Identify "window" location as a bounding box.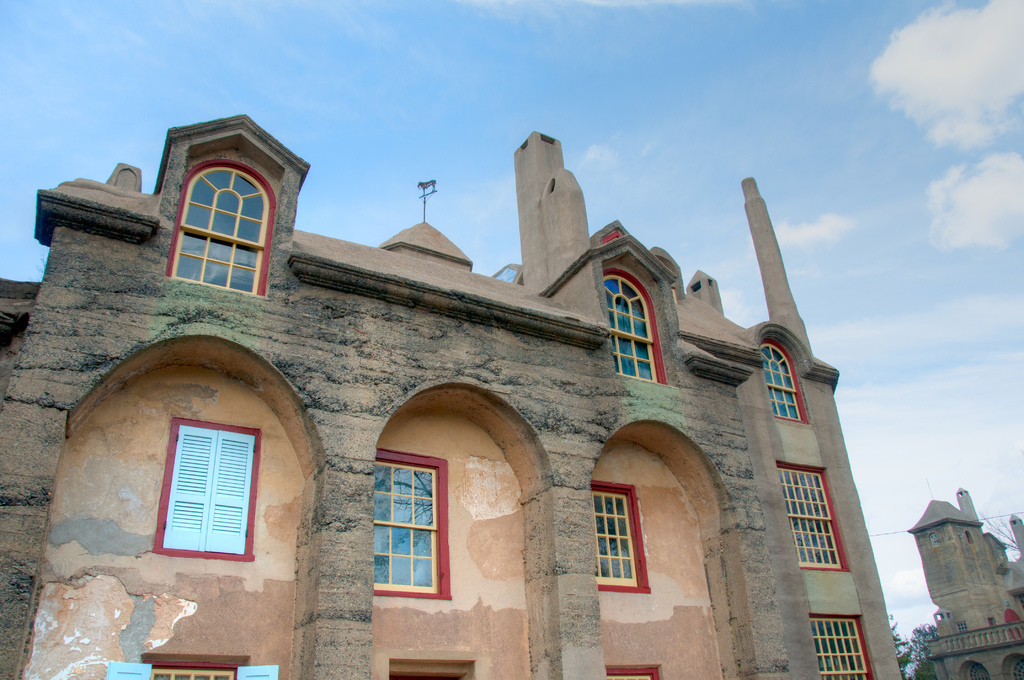
BBox(372, 447, 452, 597).
